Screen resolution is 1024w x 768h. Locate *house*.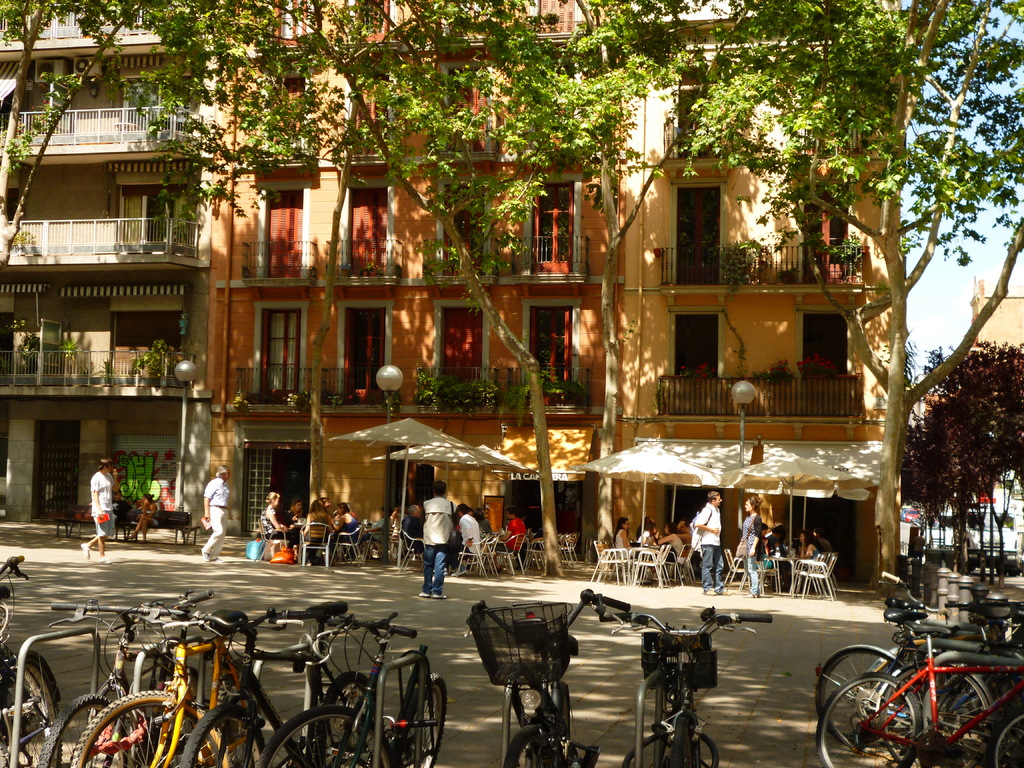
detection(611, 0, 882, 586).
